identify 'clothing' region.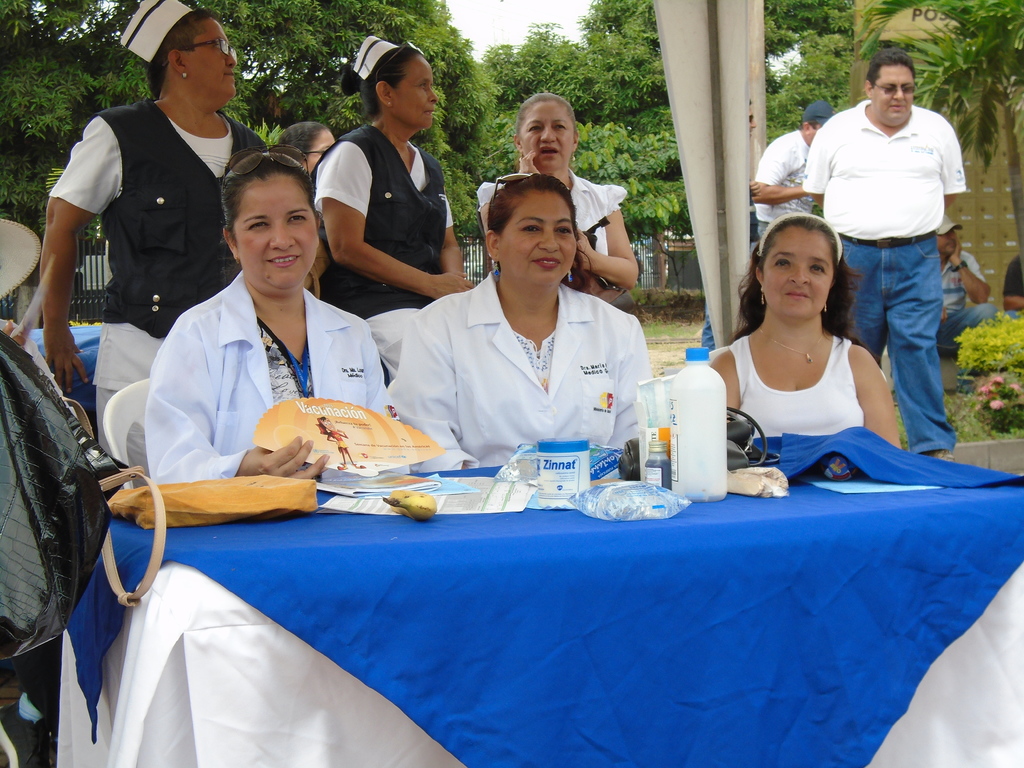
Region: rect(993, 254, 1023, 298).
